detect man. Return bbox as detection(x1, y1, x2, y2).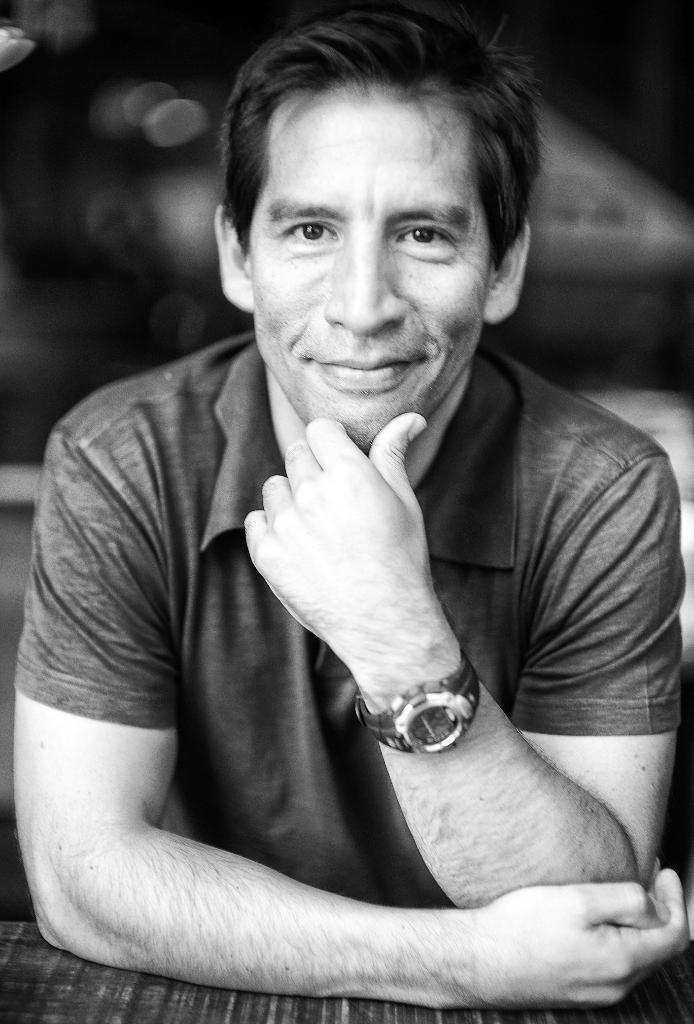
detection(9, 29, 693, 998).
